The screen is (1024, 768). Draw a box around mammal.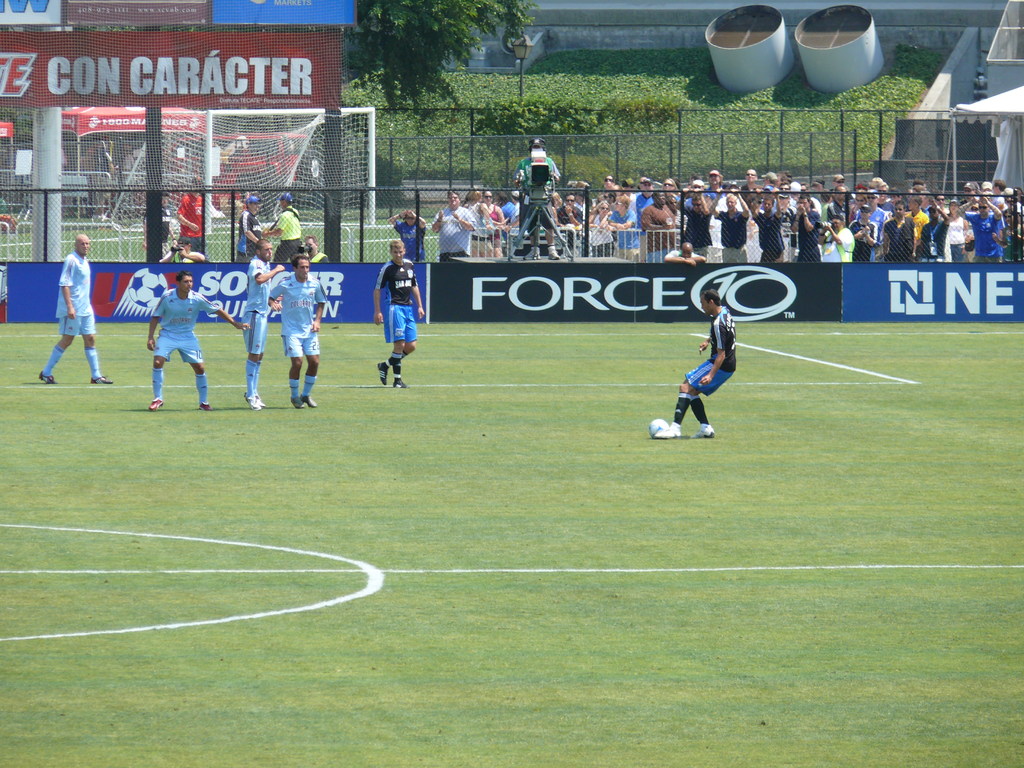
region(666, 244, 707, 264).
